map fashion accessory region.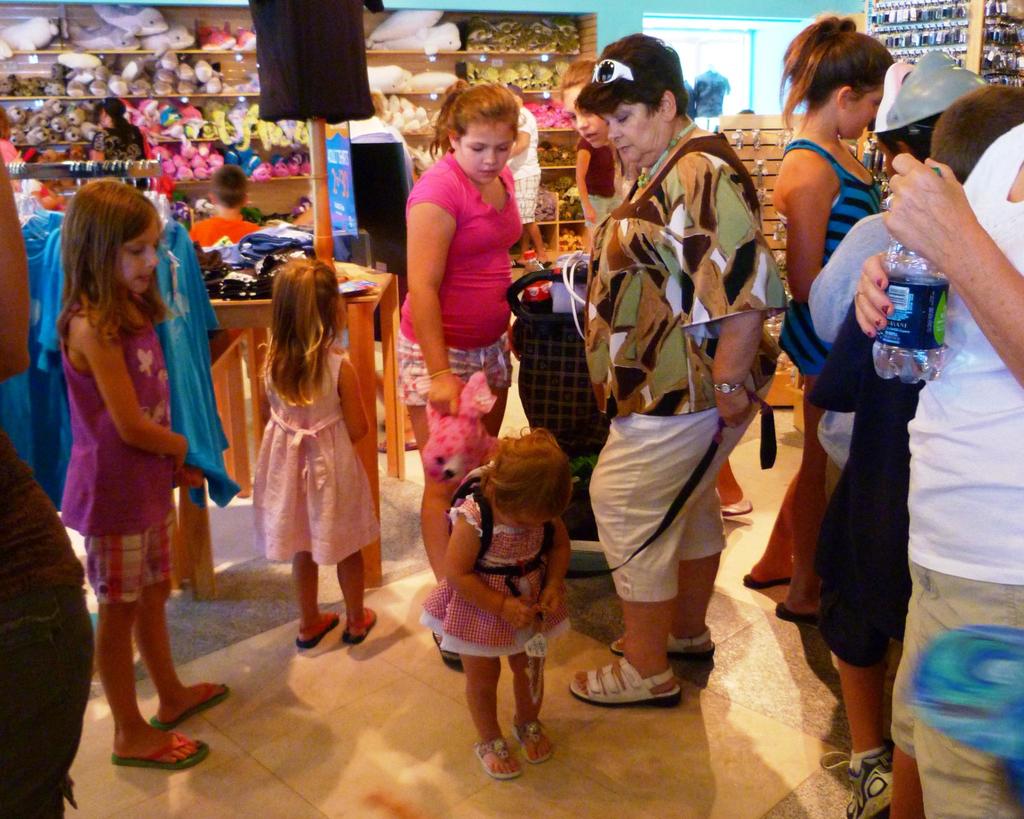
Mapped to <bbox>148, 683, 230, 724</bbox>.
